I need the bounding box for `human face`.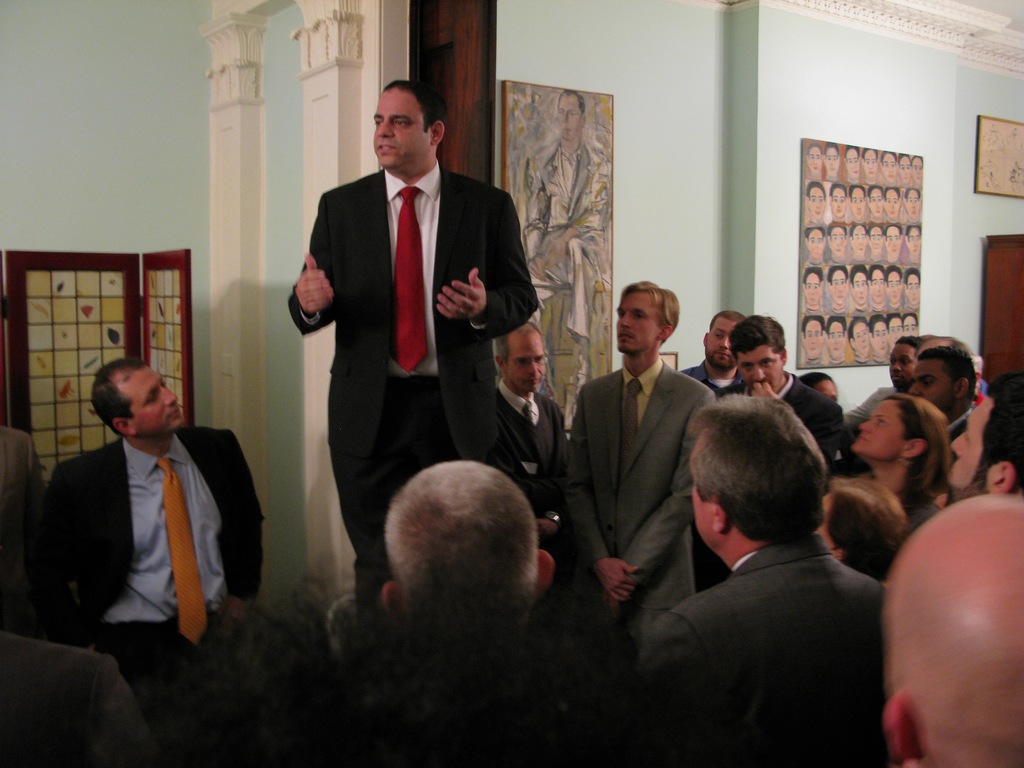
Here it is: Rect(909, 192, 918, 224).
